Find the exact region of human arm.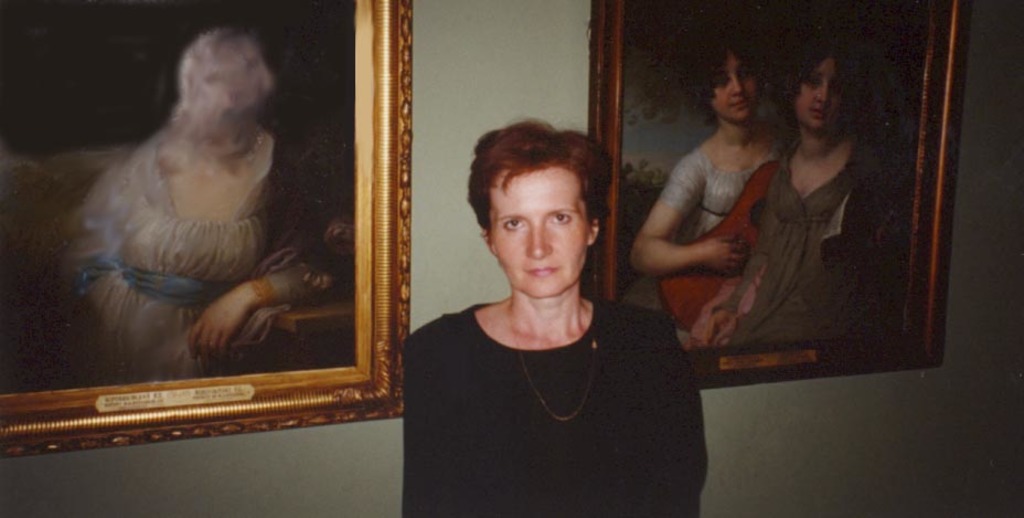
Exact region: BBox(617, 167, 749, 307).
